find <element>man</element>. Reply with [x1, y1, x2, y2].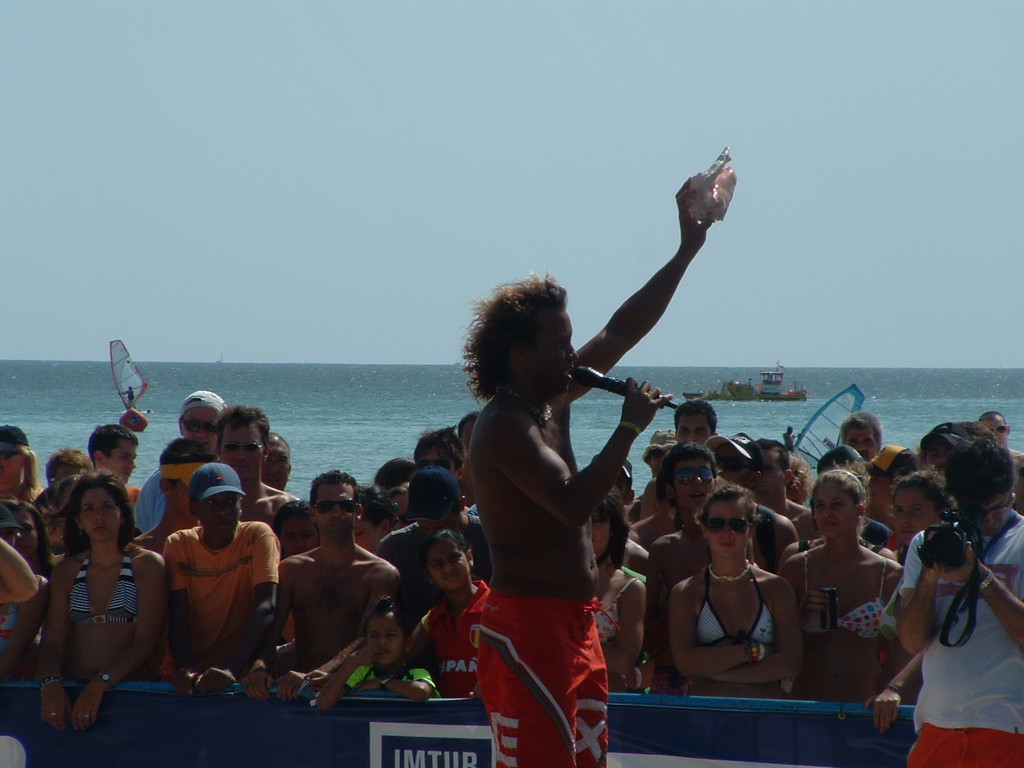
[281, 457, 414, 700].
